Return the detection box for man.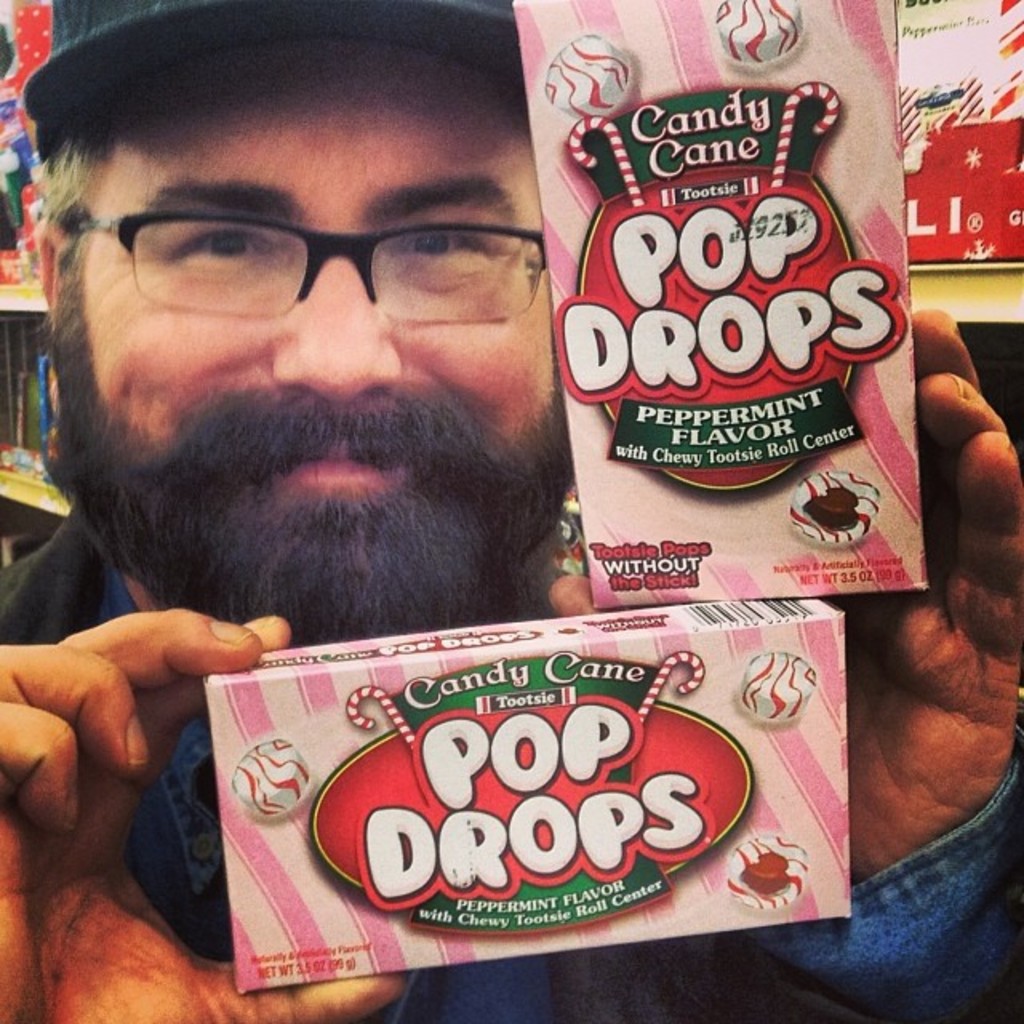
[x1=0, y1=0, x2=1019, y2=1008].
